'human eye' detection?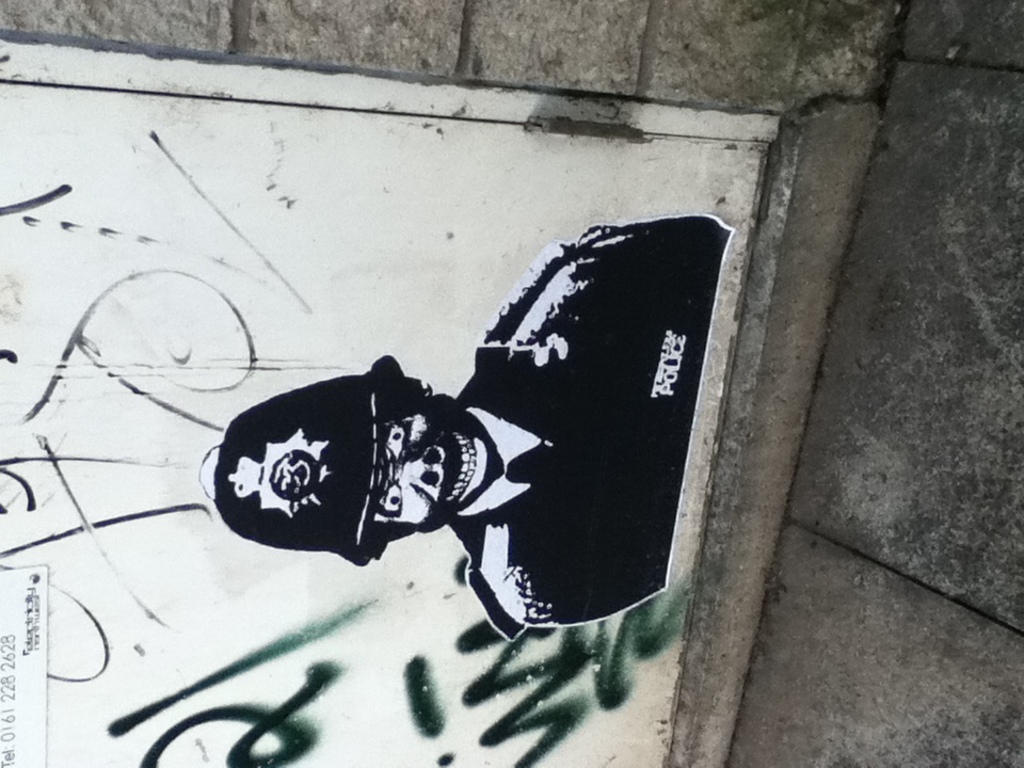
left=374, top=484, right=404, bottom=515
